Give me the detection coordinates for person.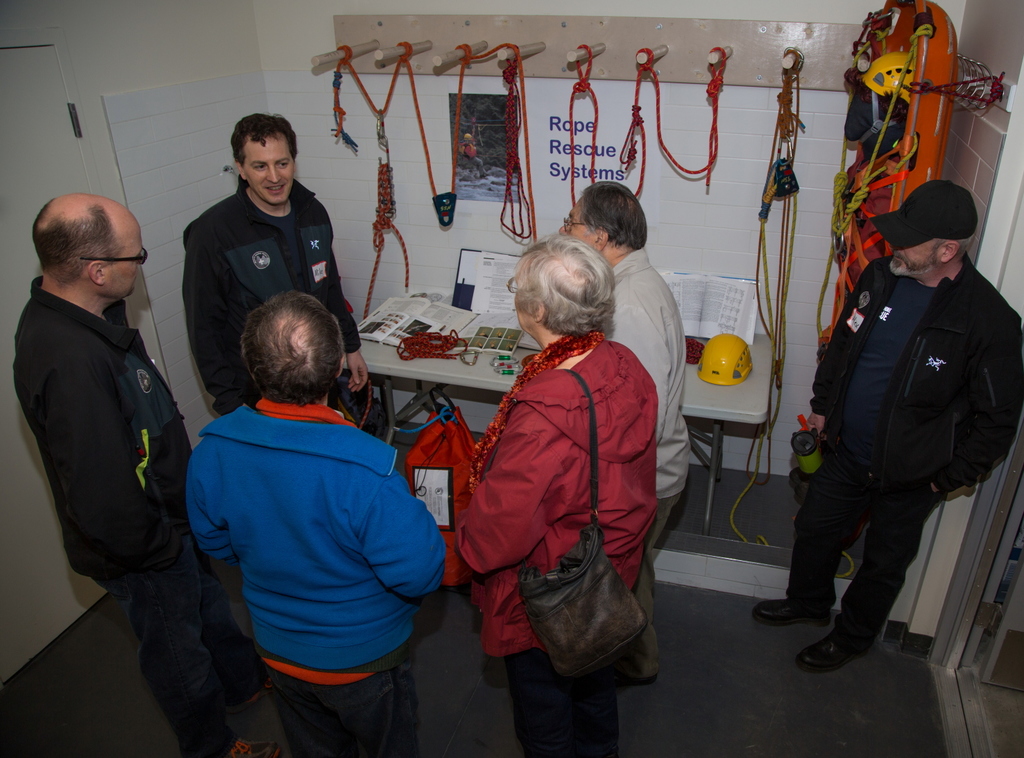
[left=178, top=292, right=447, bottom=757].
